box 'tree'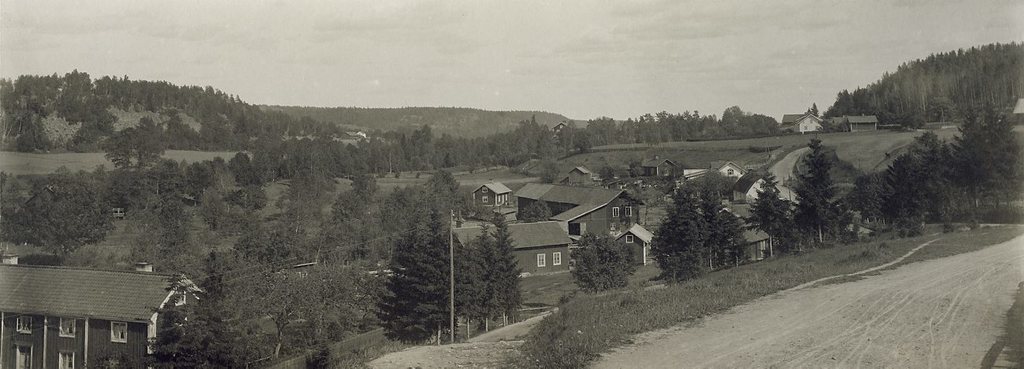
locate(778, 133, 873, 256)
